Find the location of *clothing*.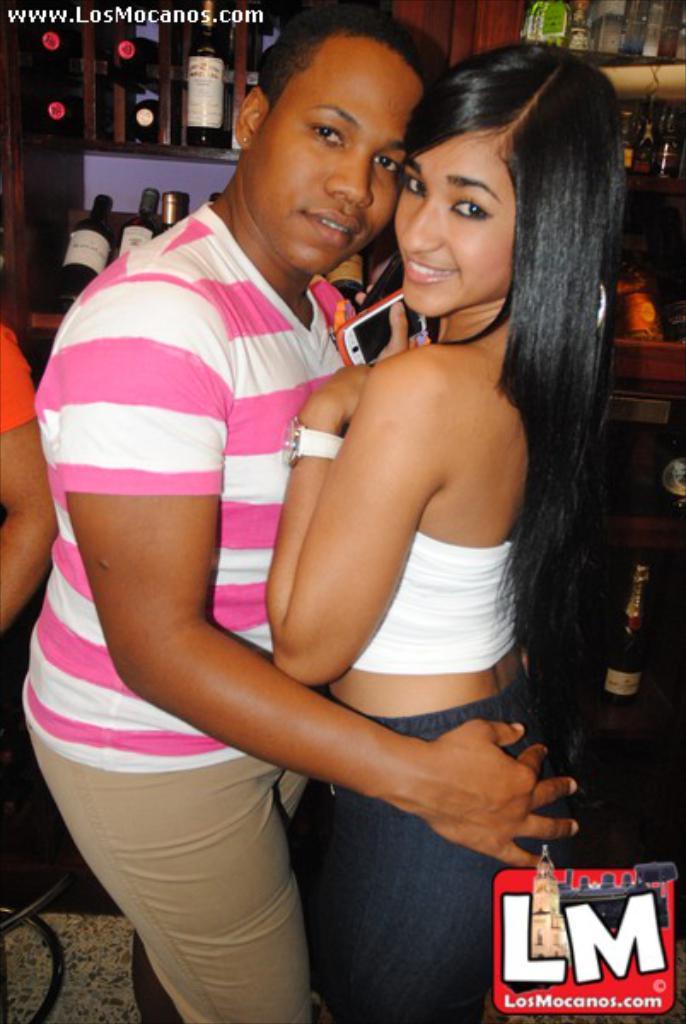
Location: bbox=(340, 519, 514, 667).
